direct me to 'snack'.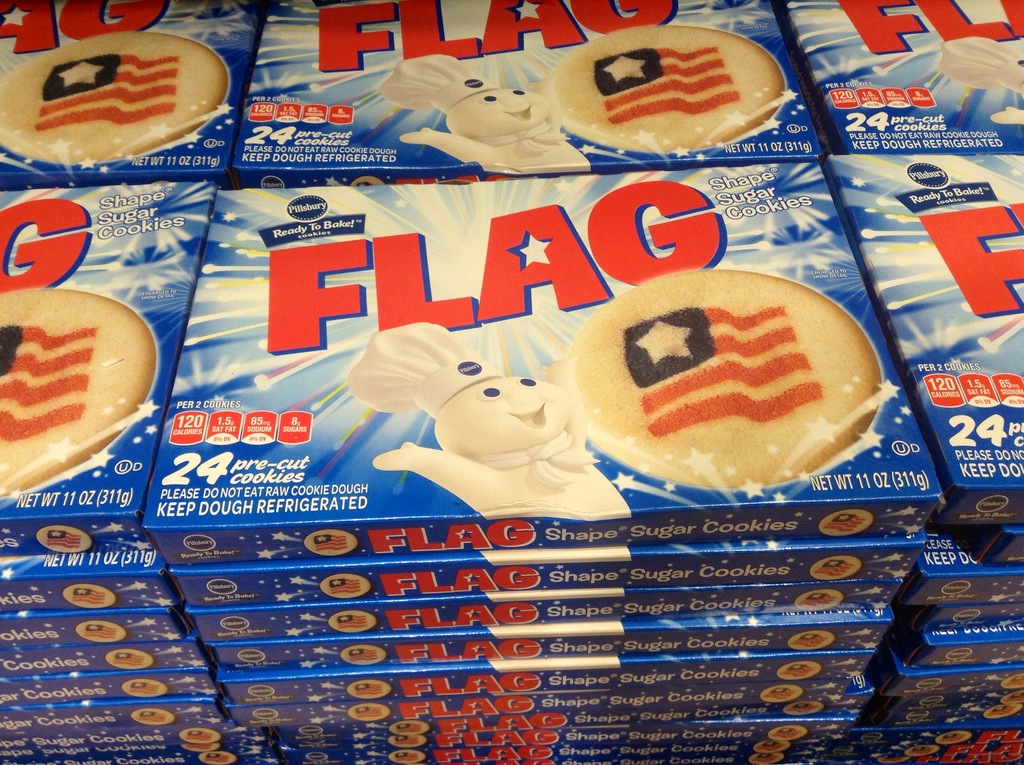
Direction: box(753, 739, 788, 751).
